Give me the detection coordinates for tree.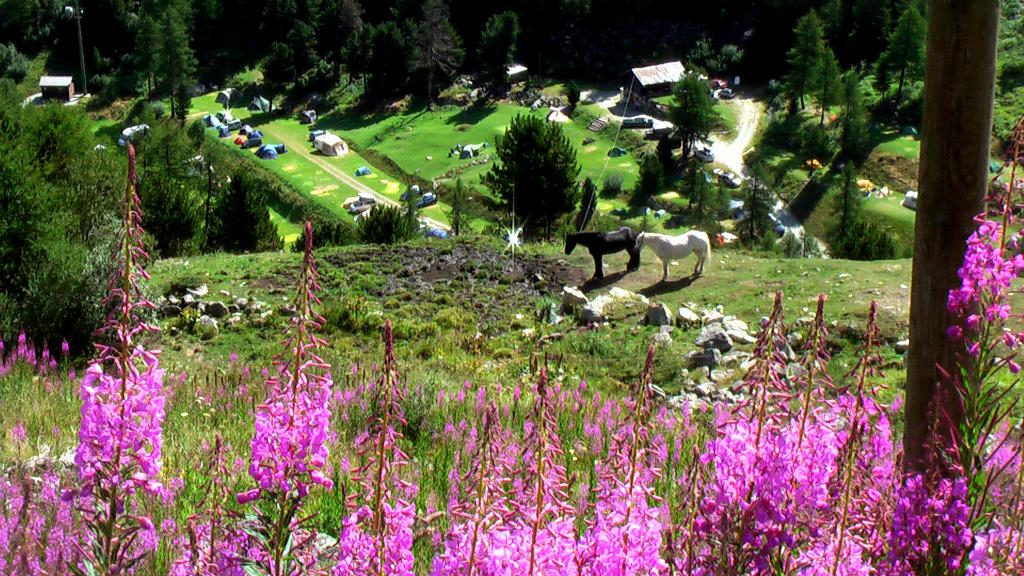
193,141,236,254.
